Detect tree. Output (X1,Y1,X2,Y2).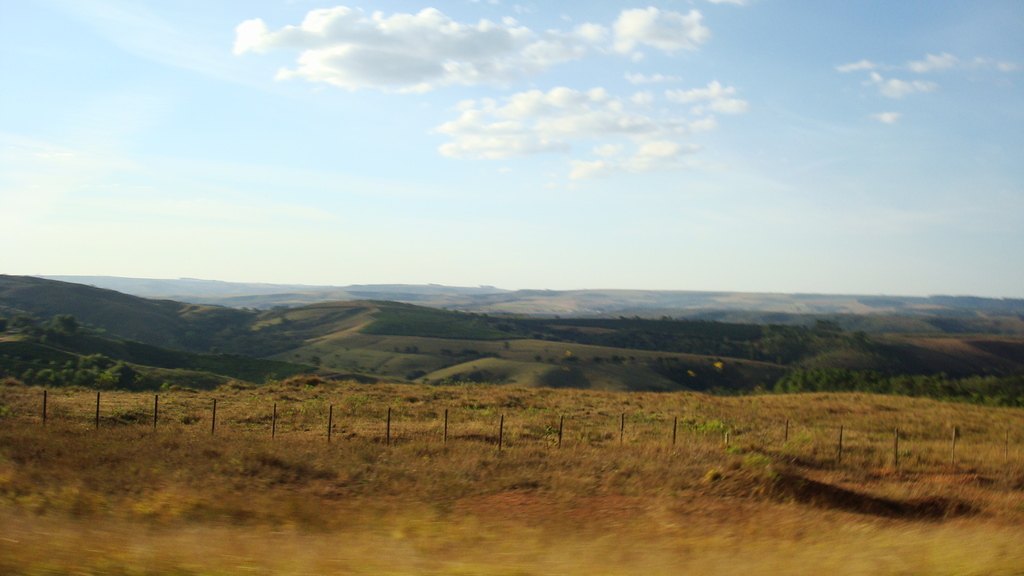
(51,313,79,325).
